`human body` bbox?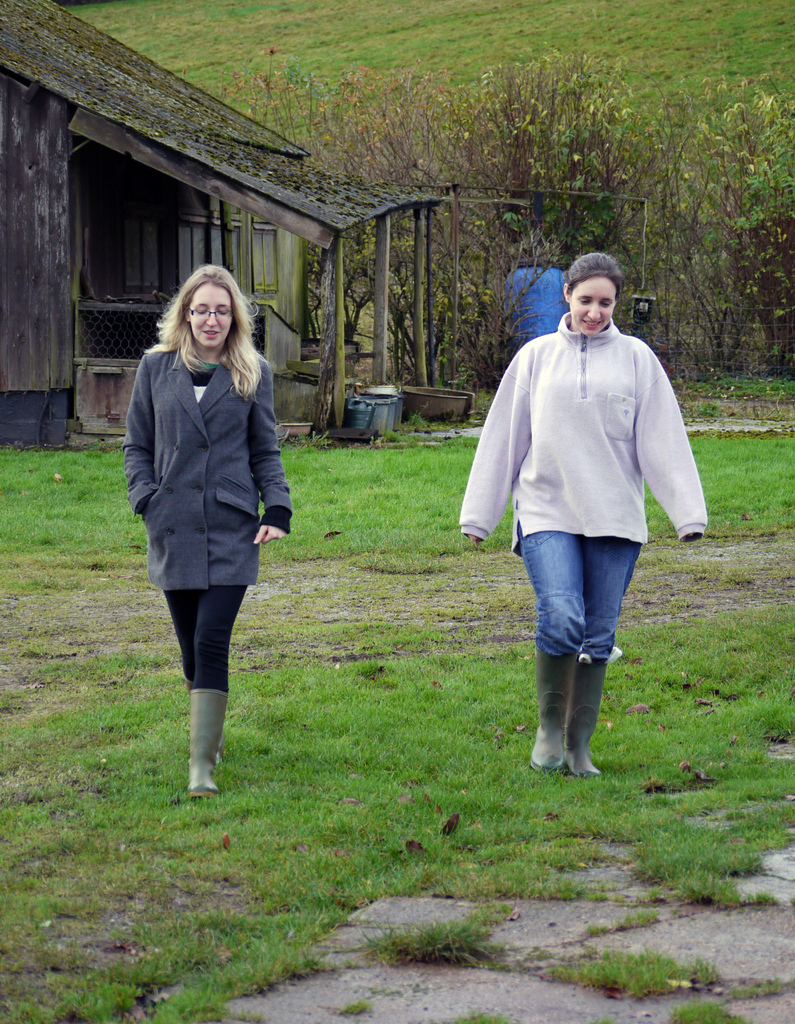
x1=109, y1=252, x2=300, y2=803
